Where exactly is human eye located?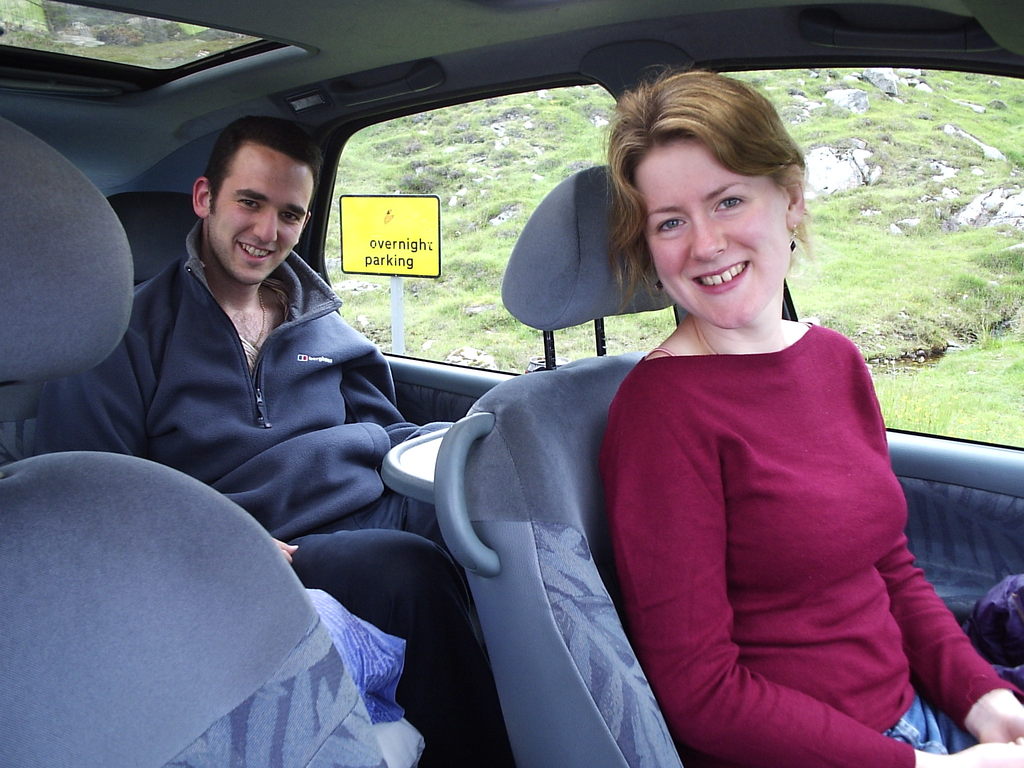
Its bounding box is 276/209/298/223.
